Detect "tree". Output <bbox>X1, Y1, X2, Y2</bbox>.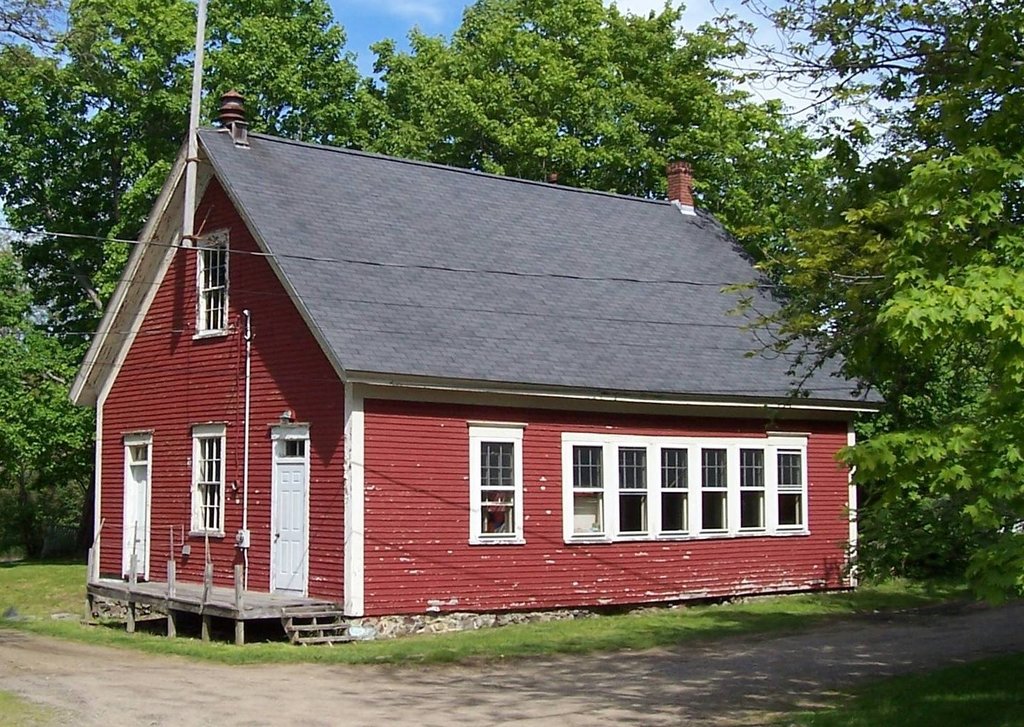
<bbox>699, 1, 1022, 609</bbox>.
